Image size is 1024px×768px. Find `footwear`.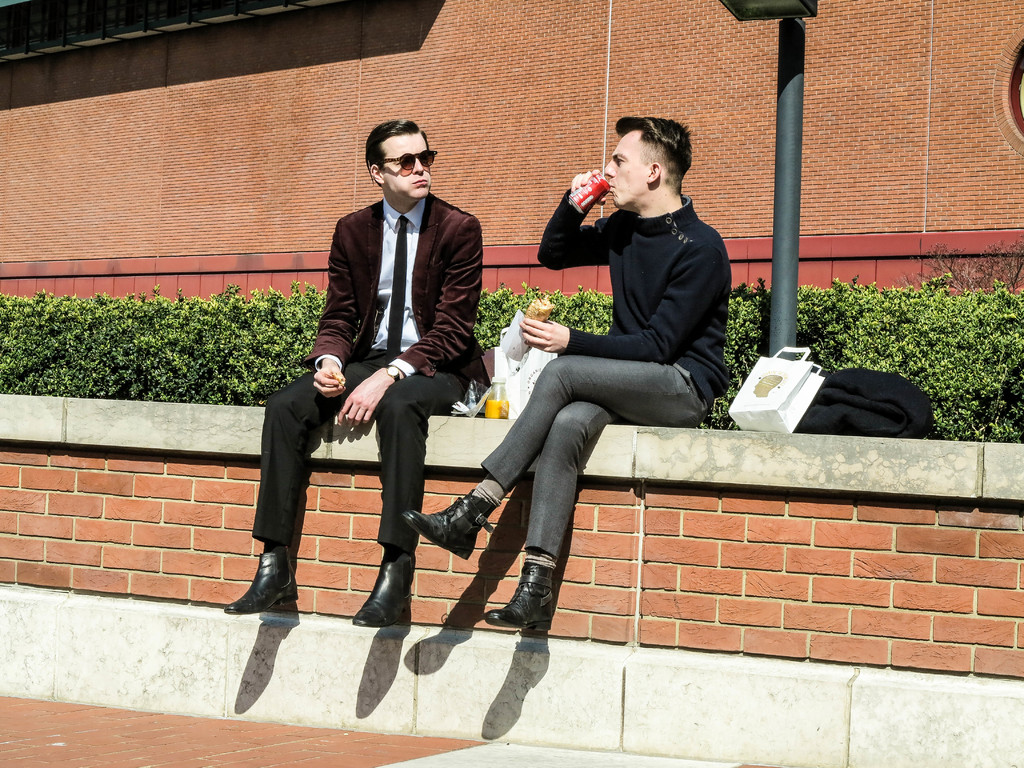
bbox(225, 540, 303, 611).
